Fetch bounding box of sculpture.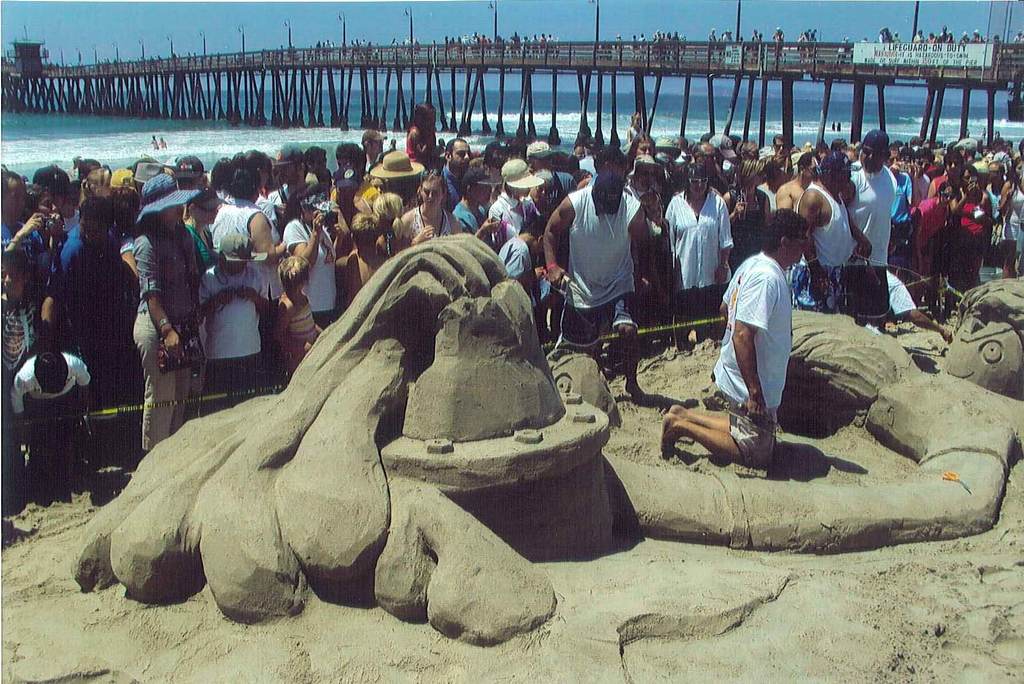
Bbox: {"left": 45, "top": 195, "right": 650, "bottom": 662}.
